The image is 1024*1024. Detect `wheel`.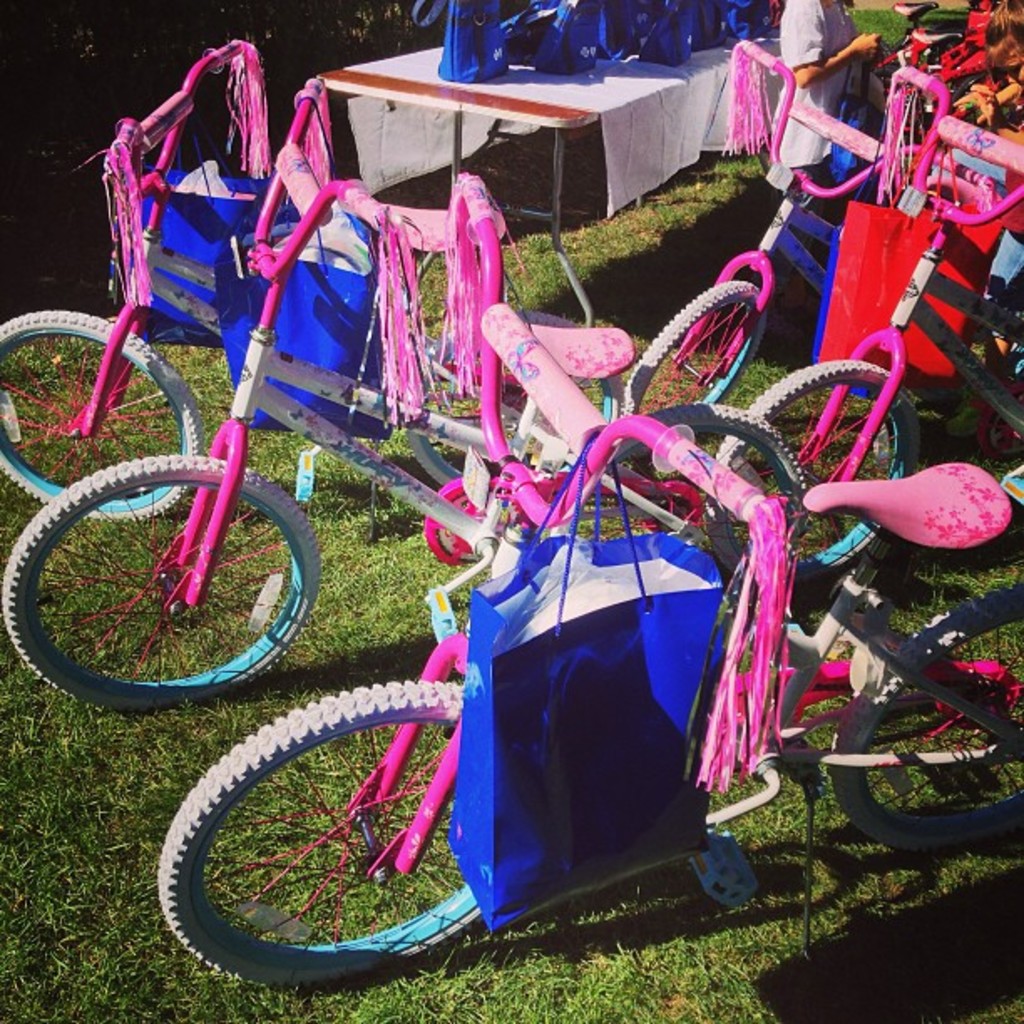
Detection: x1=699 y1=363 x2=927 y2=594.
